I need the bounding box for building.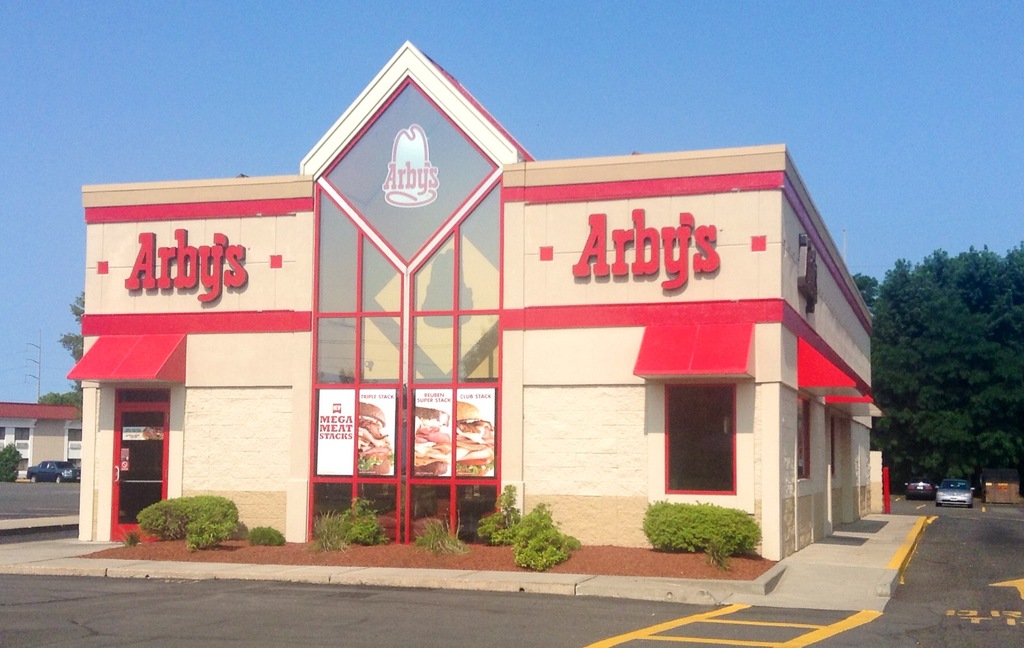
Here it is: <box>3,401,83,480</box>.
